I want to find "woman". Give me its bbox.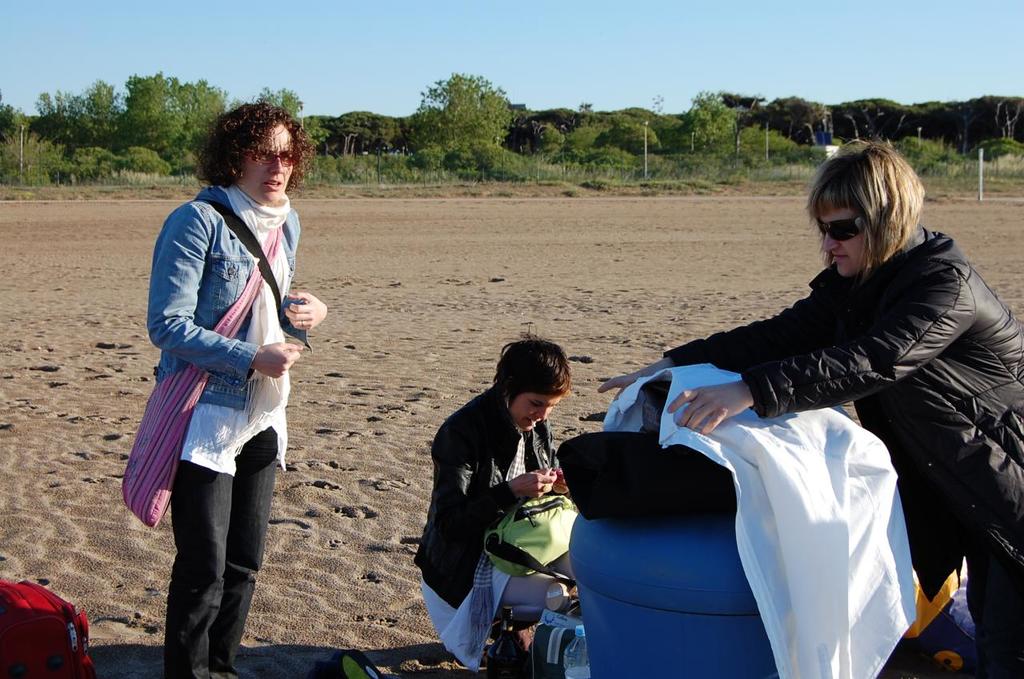
bbox=[412, 329, 580, 678].
